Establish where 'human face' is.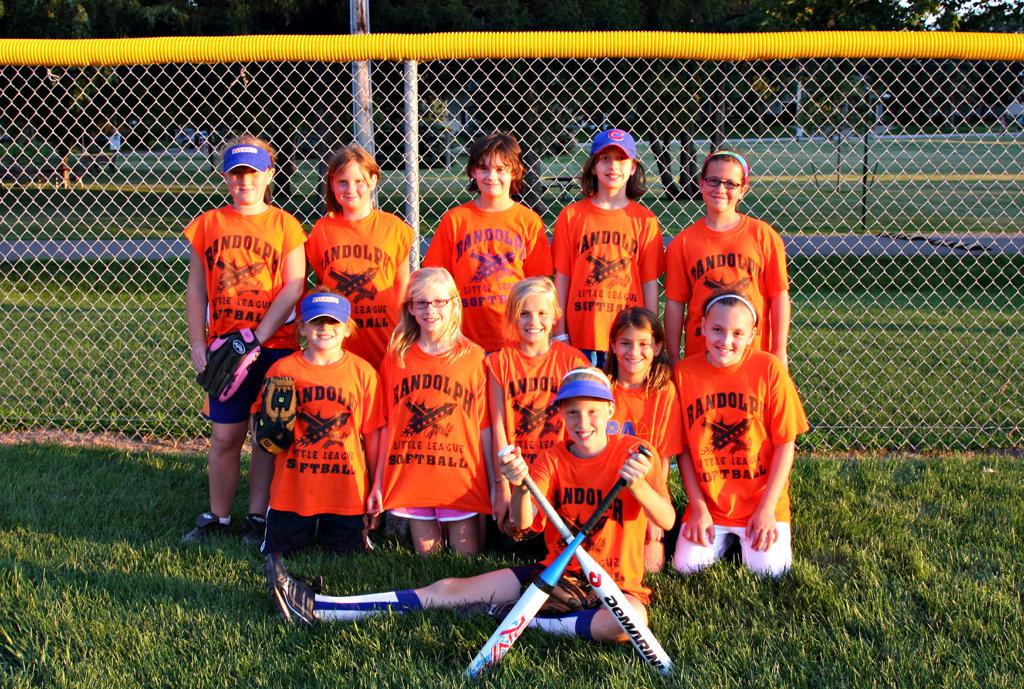
Established at bbox=[222, 155, 265, 207].
